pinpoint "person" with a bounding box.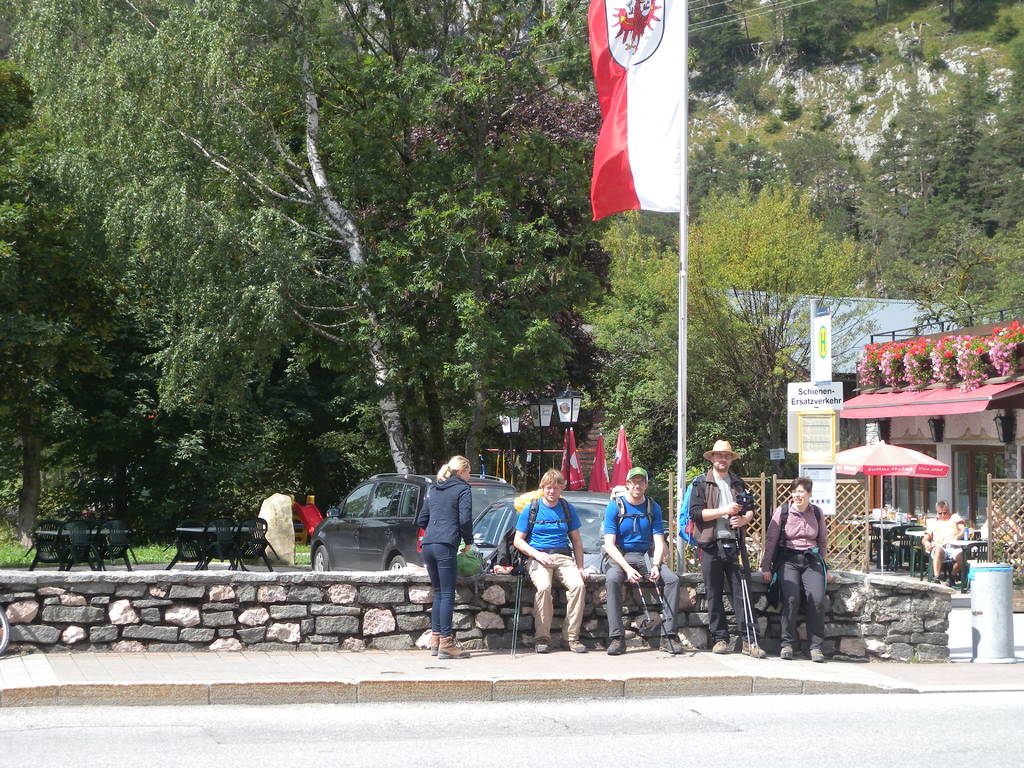
left=695, top=436, right=757, bottom=639.
